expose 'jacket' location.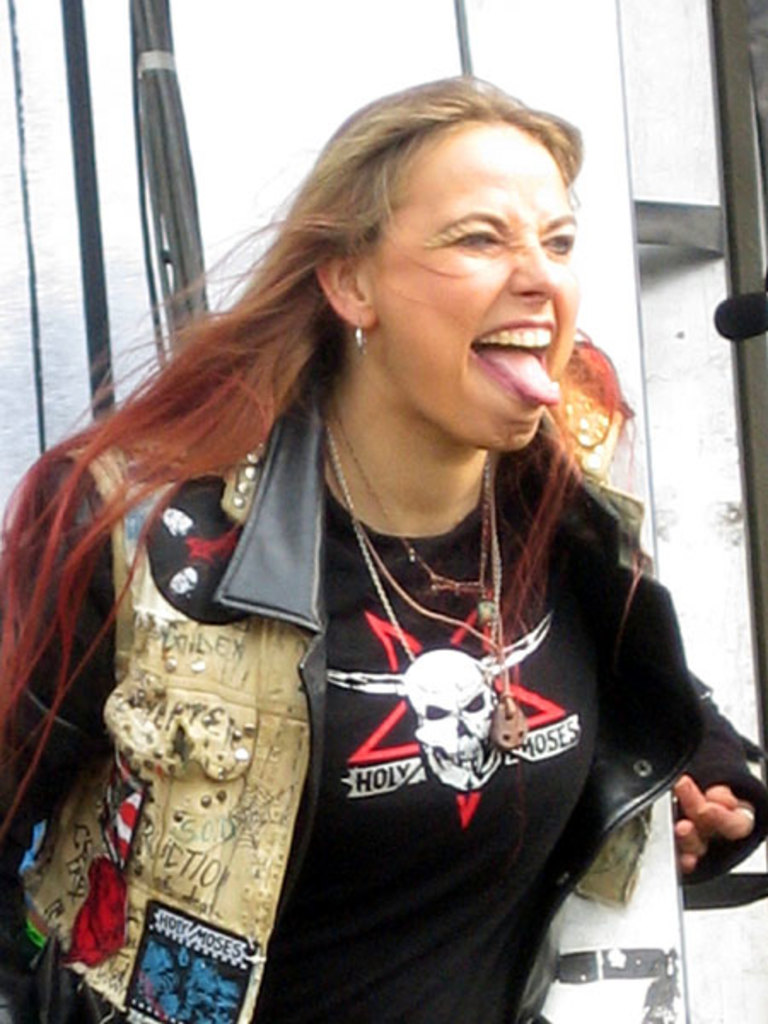
Exposed at [24,387,766,1022].
